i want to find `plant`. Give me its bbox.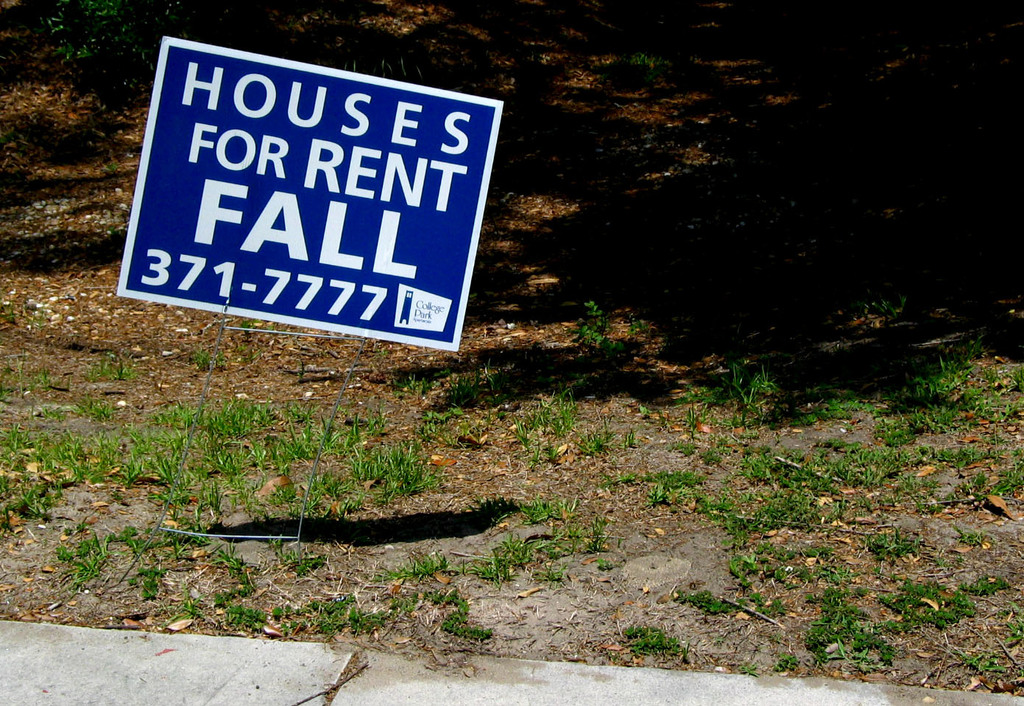
detection(725, 542, 775, 585).
